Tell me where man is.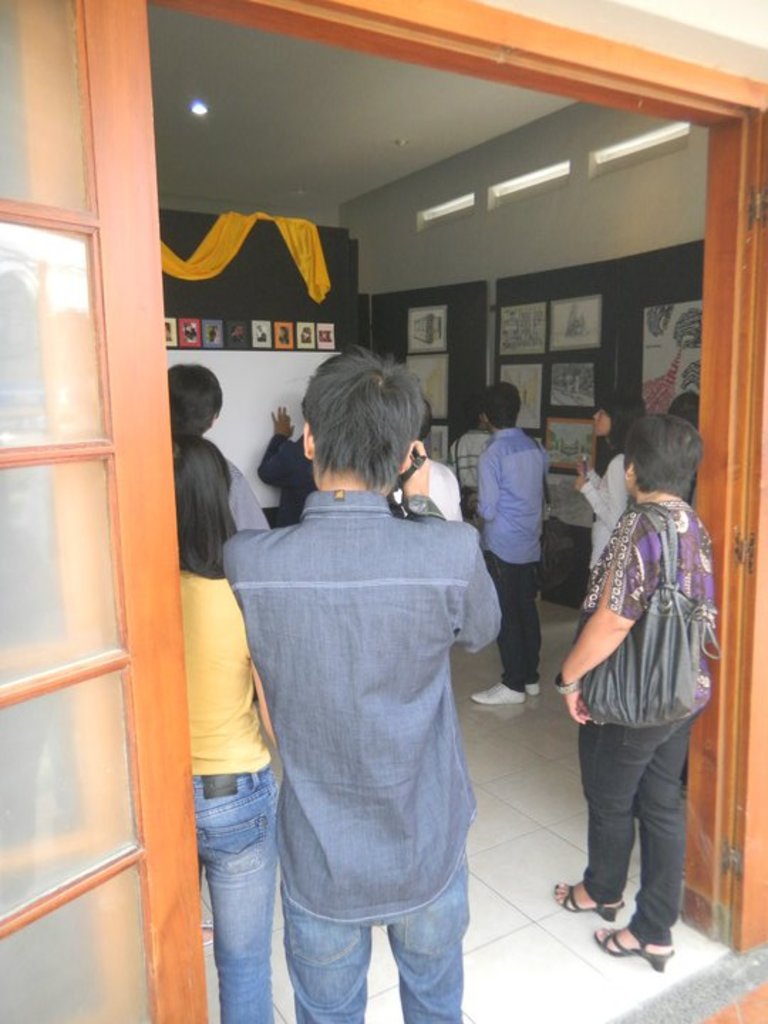
man is at (185, 347, 535, 1001).
